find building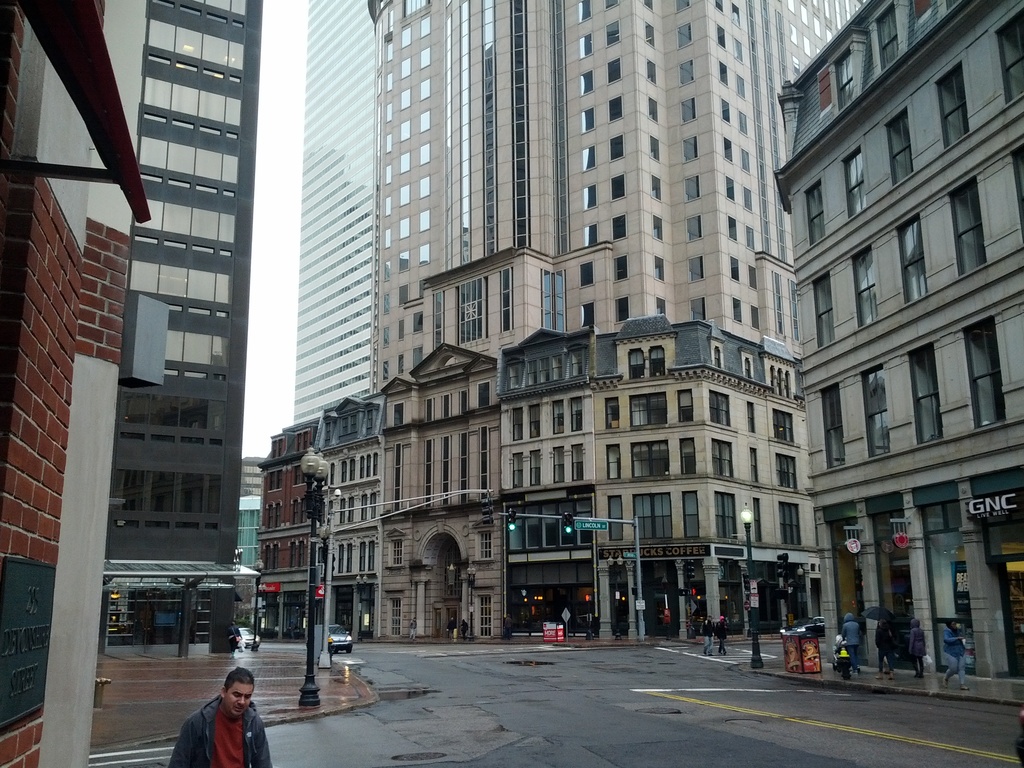
<box>366,0,871,642</box>
